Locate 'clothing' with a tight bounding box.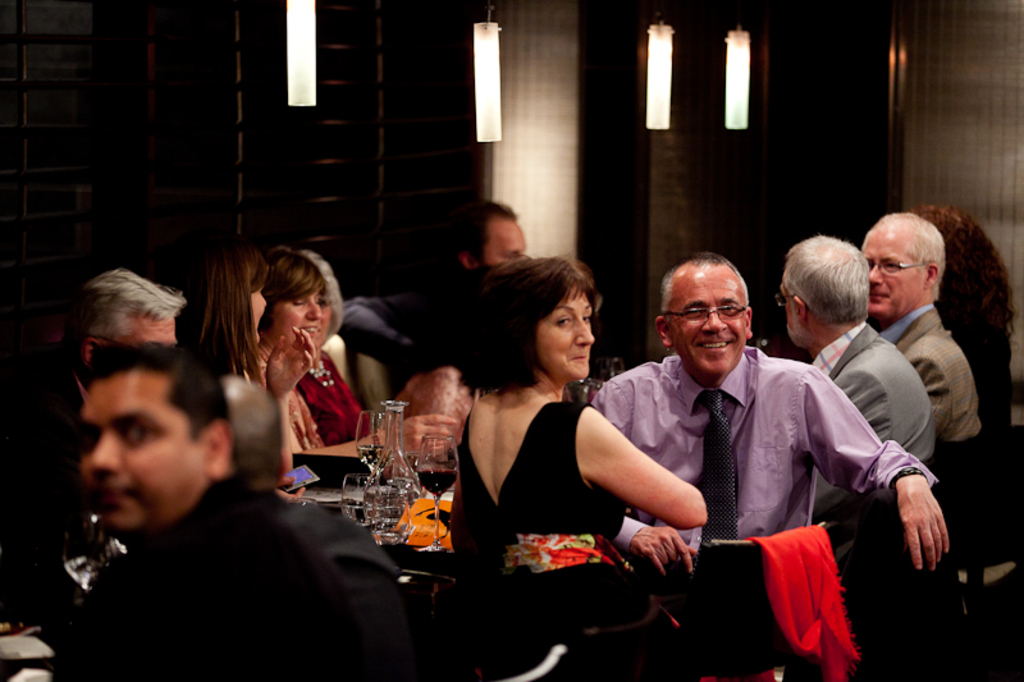
<box>273,337,312,475</box>.
